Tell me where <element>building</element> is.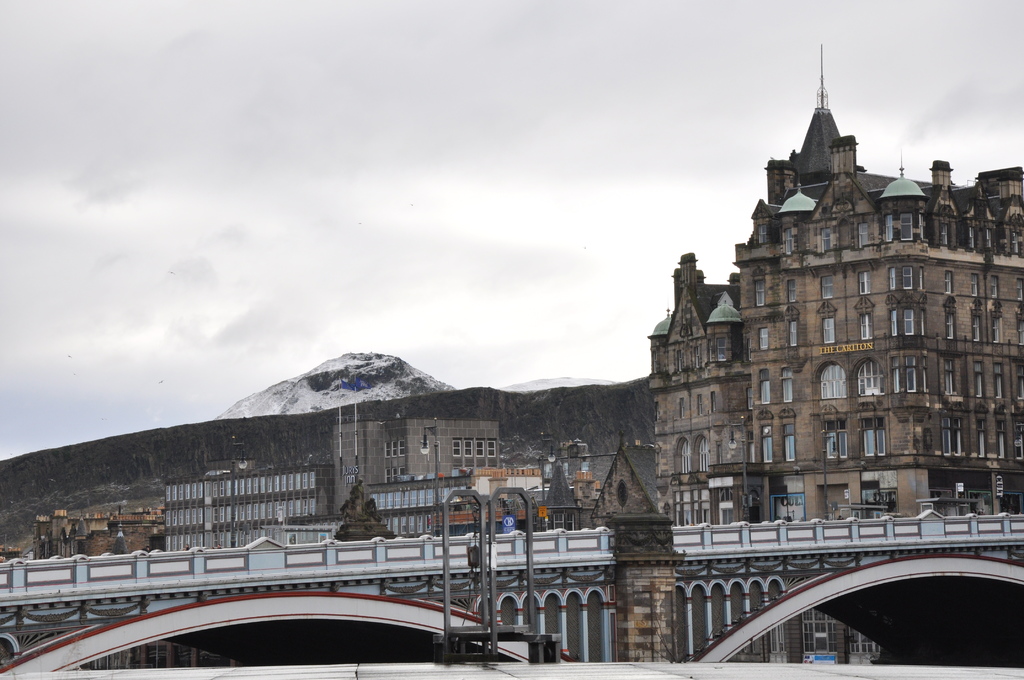
<element>building</element> is at 158/455/329/541.
